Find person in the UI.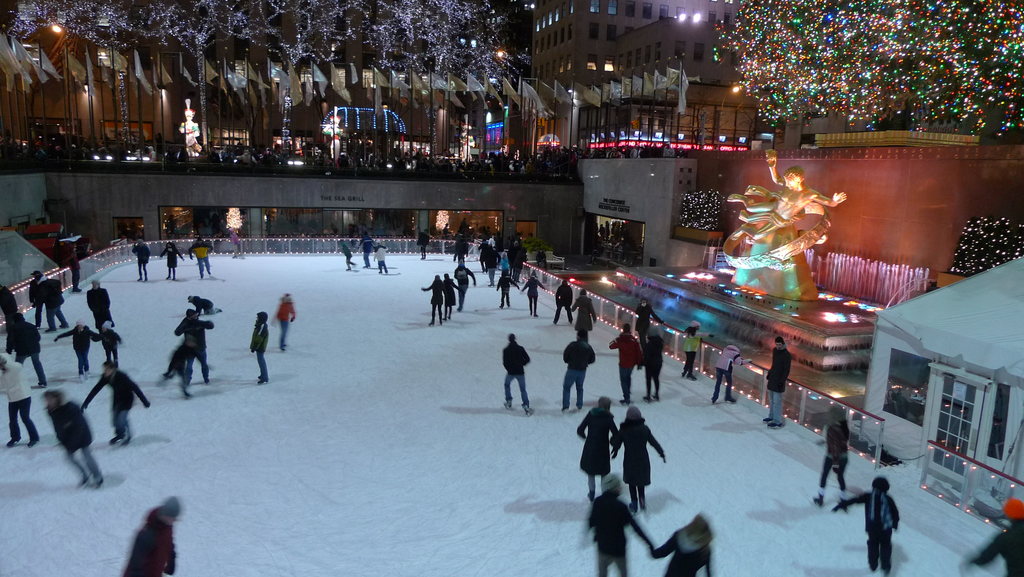
UI element at <bbox>495, 330, 533, 415</bbox>.
